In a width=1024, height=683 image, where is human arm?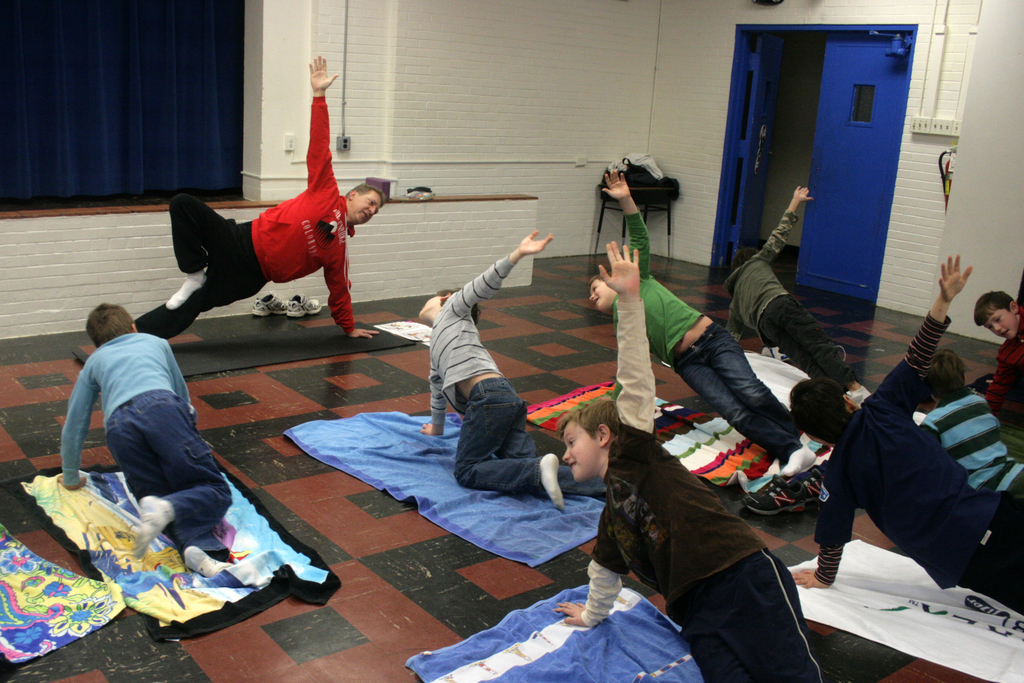
x1=598, y1=238, x2=657, y2=443.
